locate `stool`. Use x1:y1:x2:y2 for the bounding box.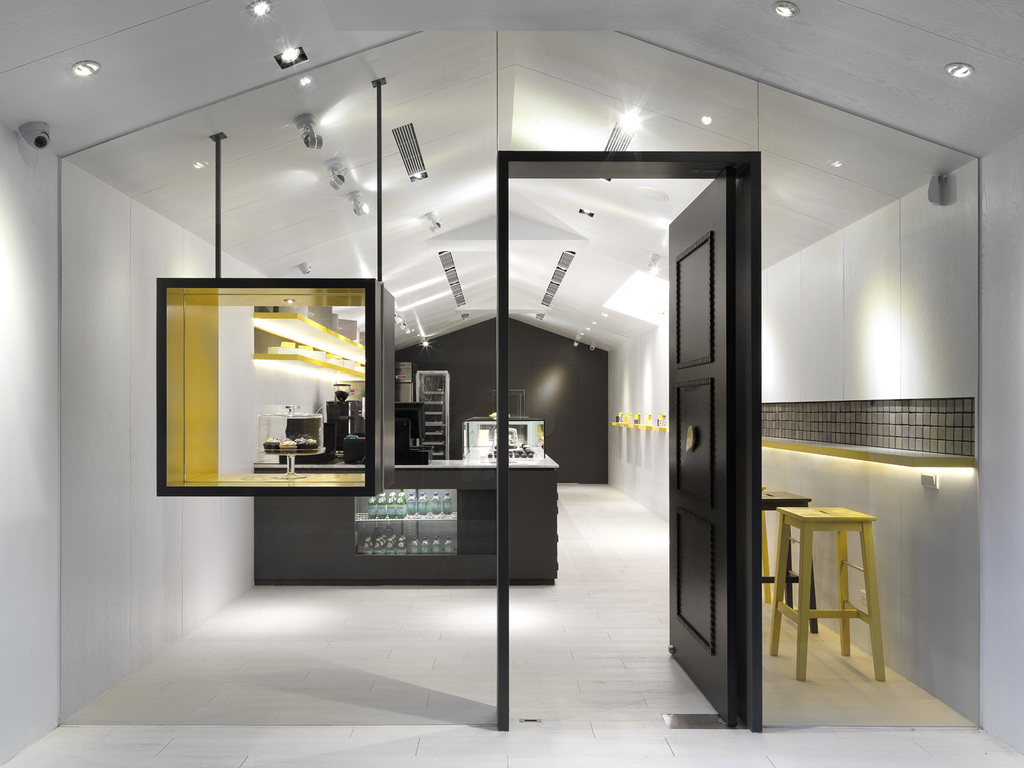
769:508:885:685.
